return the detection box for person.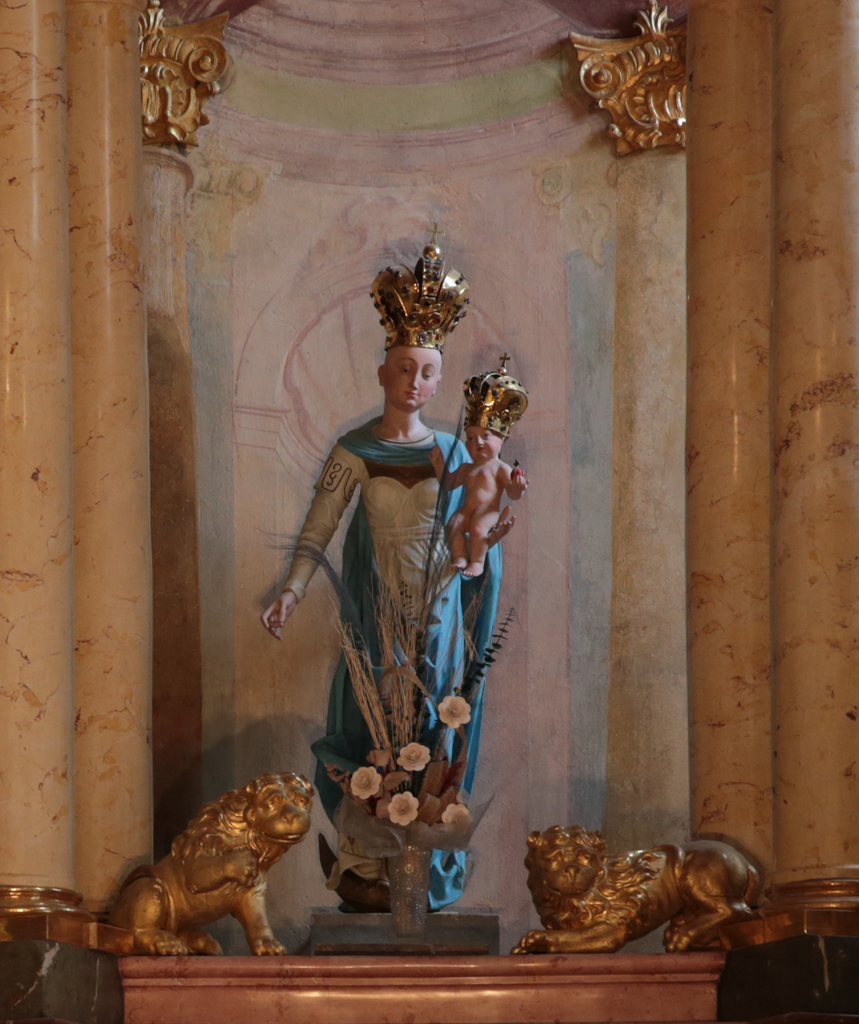
265,330,513,919.
